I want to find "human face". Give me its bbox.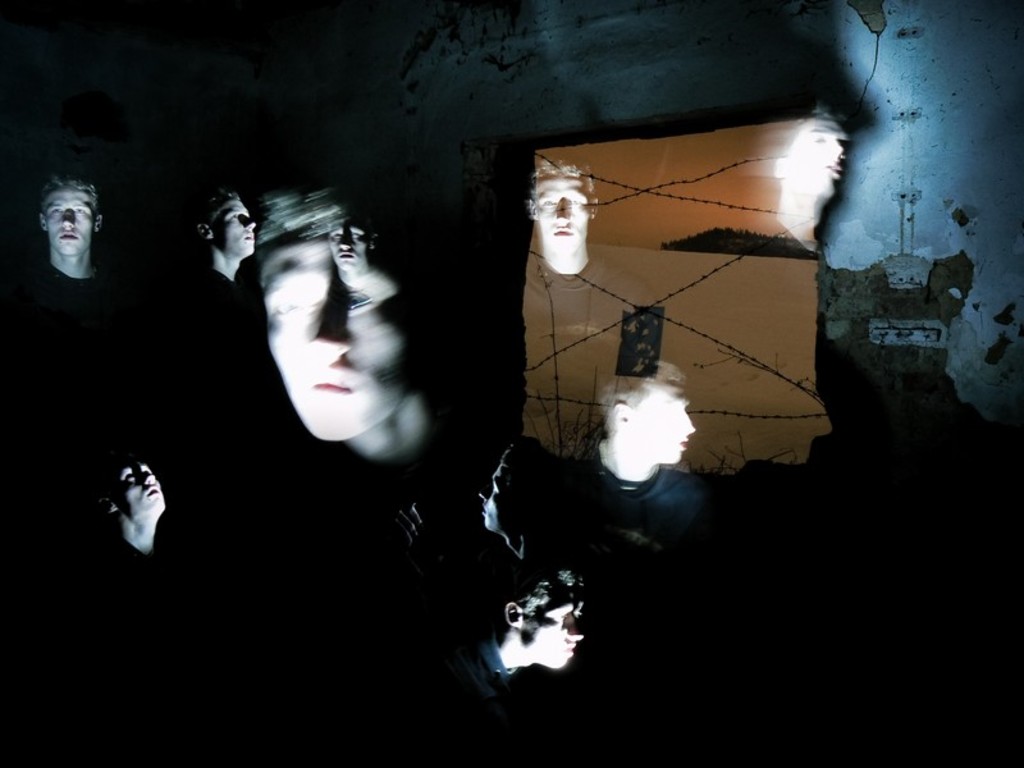
pyautogui.locateOnScreen(531, 165, 599, 250).
